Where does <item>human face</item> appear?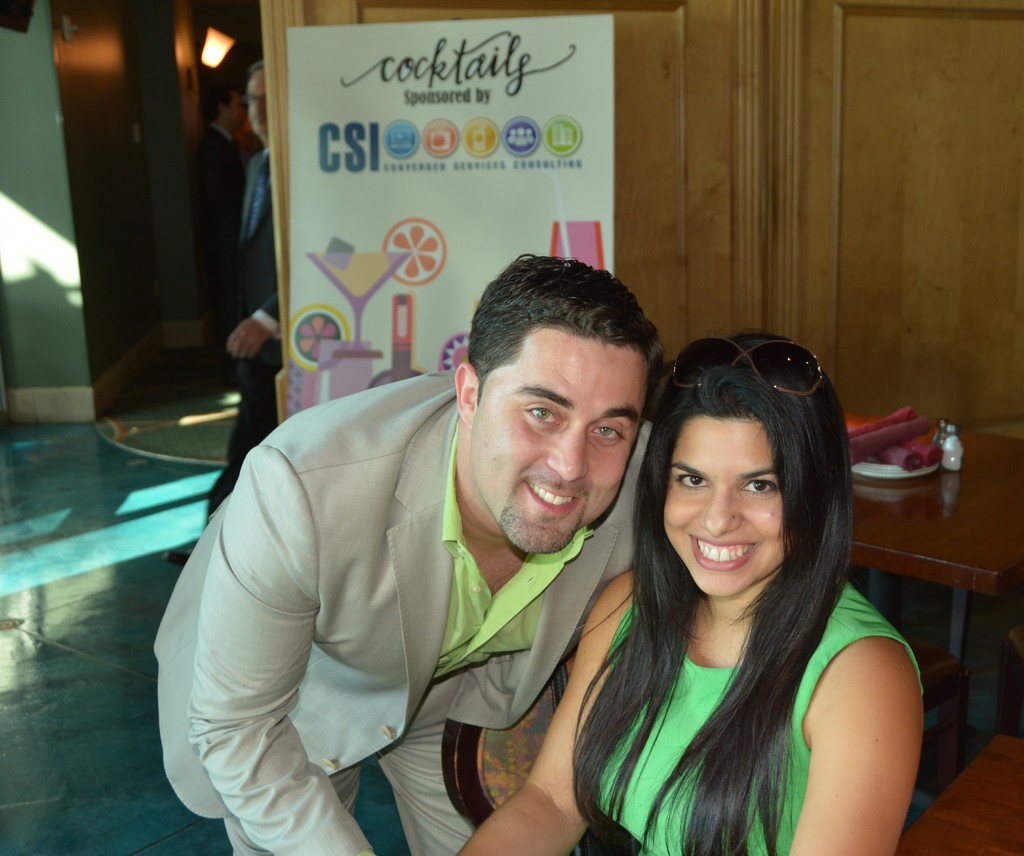
Appears at [662, 414, 797, 603].
